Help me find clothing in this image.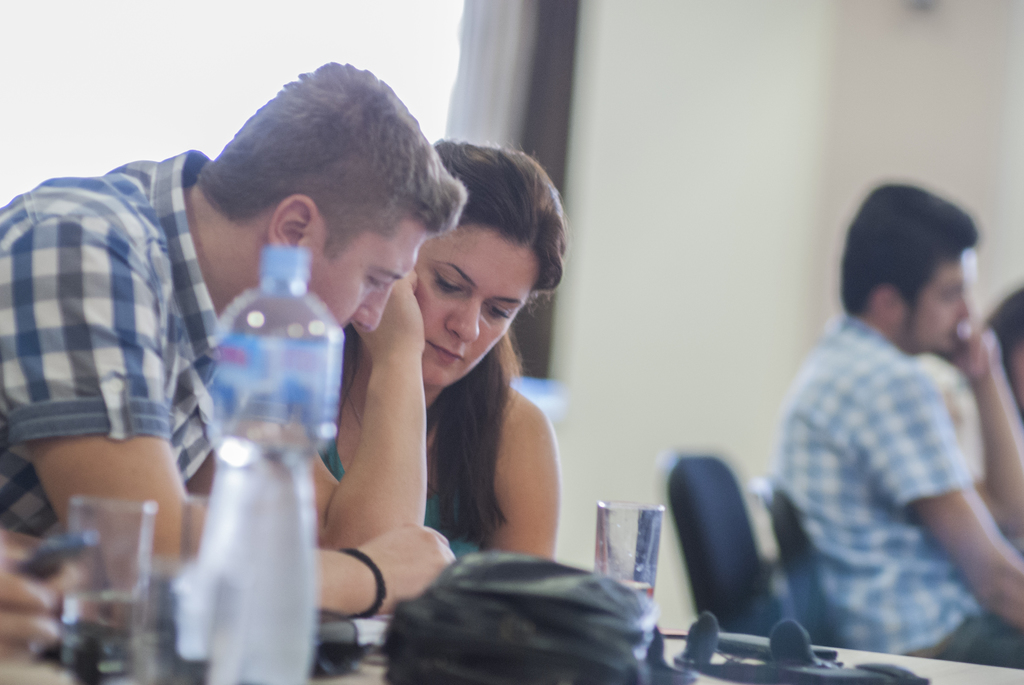
Found it: x1=769, y1=304, x2=1023, y2=670.
